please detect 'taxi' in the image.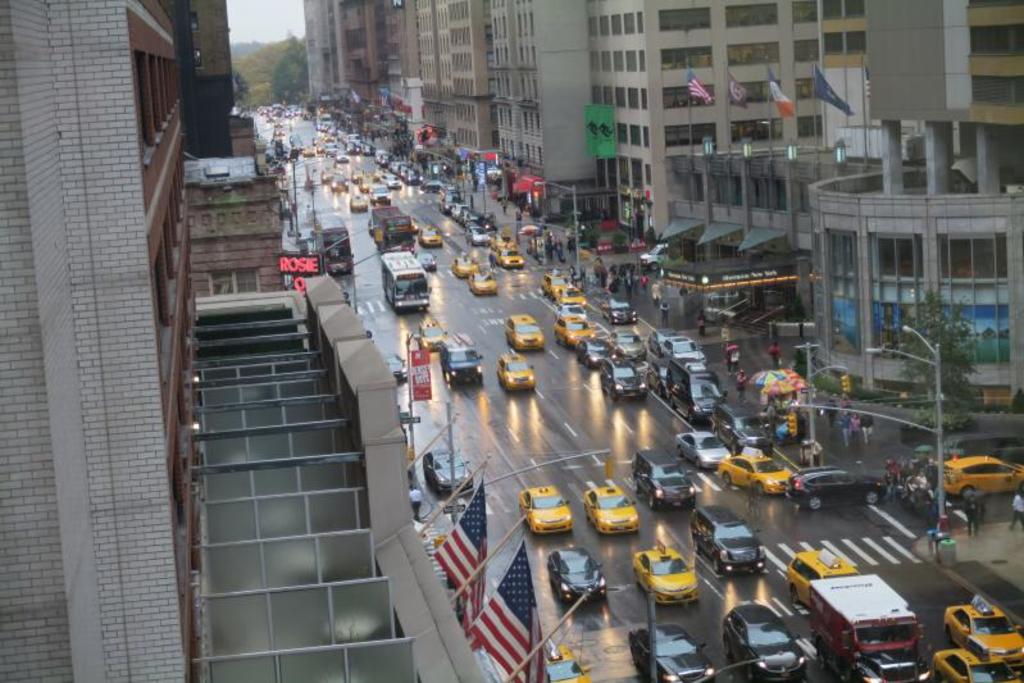
select_region(549, 314, 601, 349).
